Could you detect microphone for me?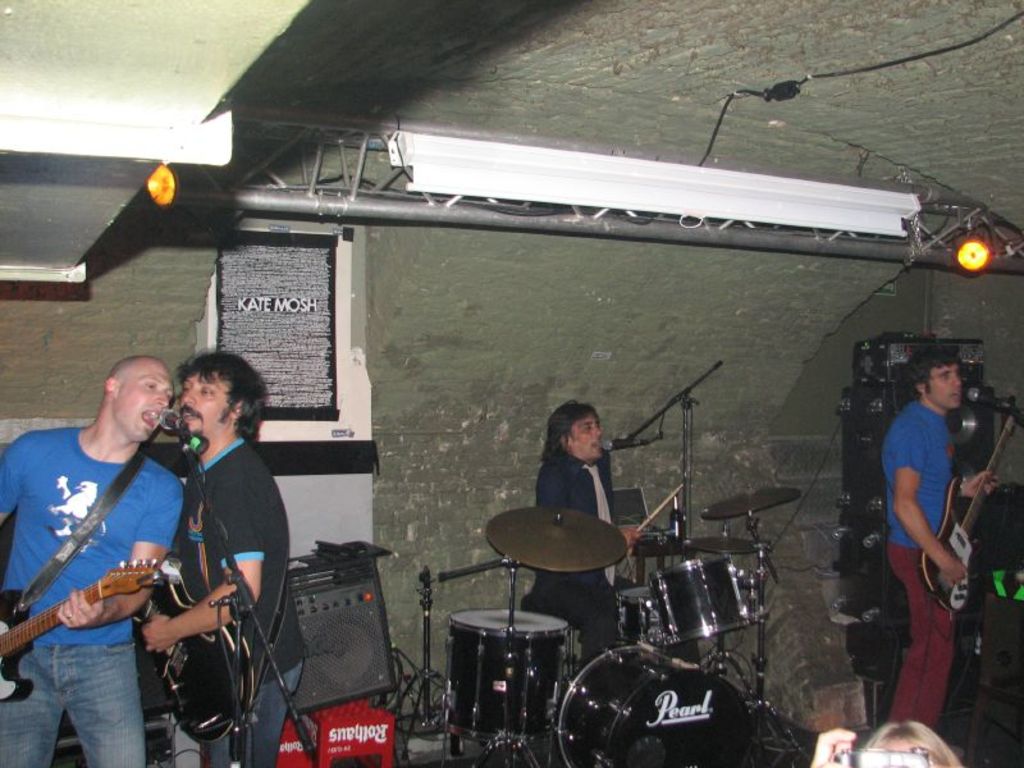
Detection result: l=159, t=408, r=192, b=434.
